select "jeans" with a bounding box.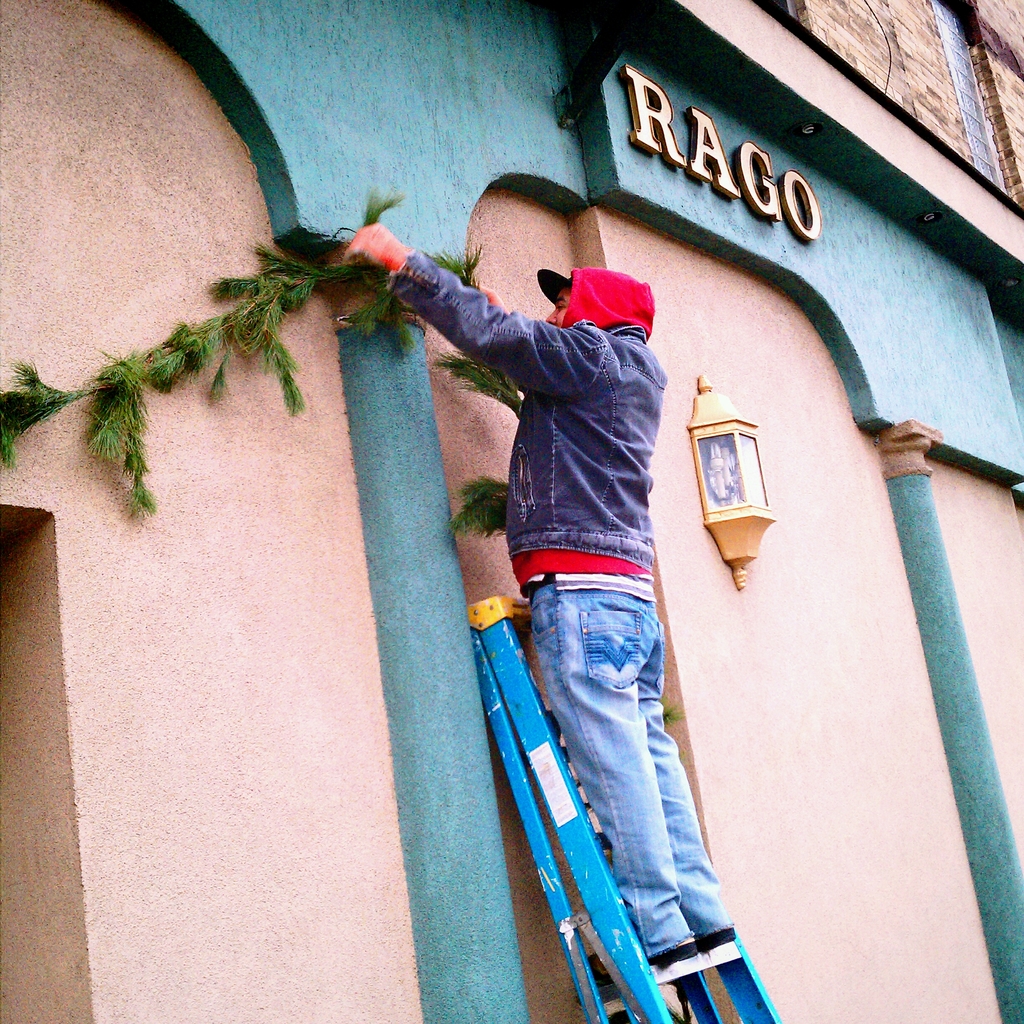
[383, 246, 660, 573].
